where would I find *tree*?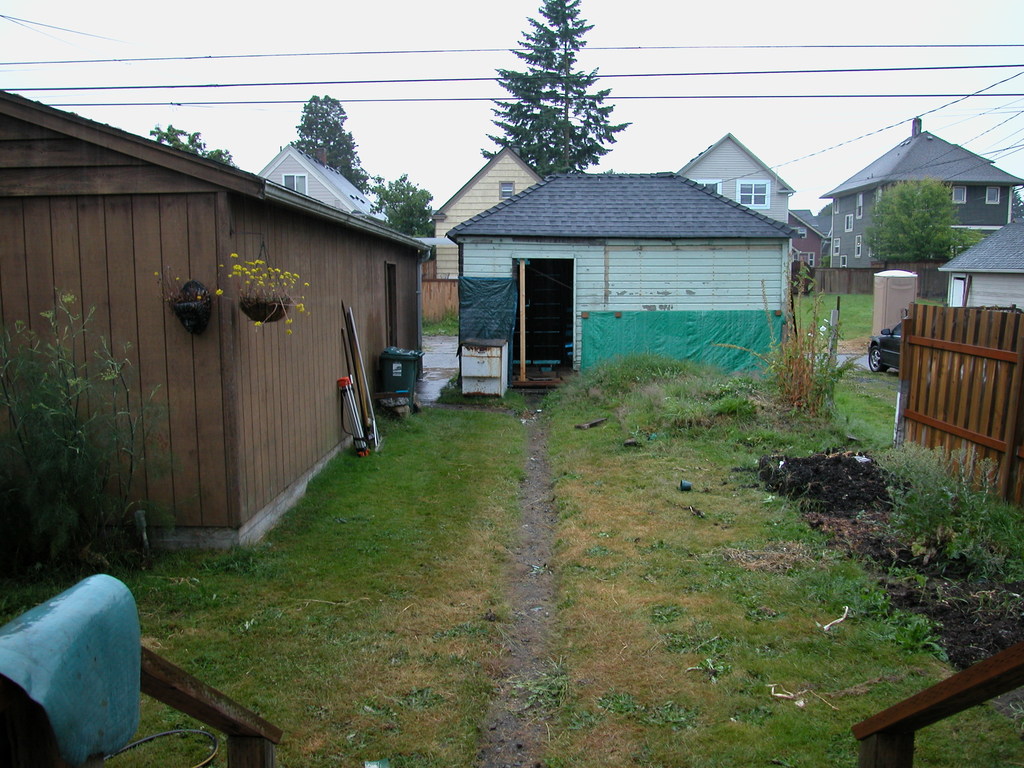
At <bbox>480, 0, 632, 179</bbox>.
